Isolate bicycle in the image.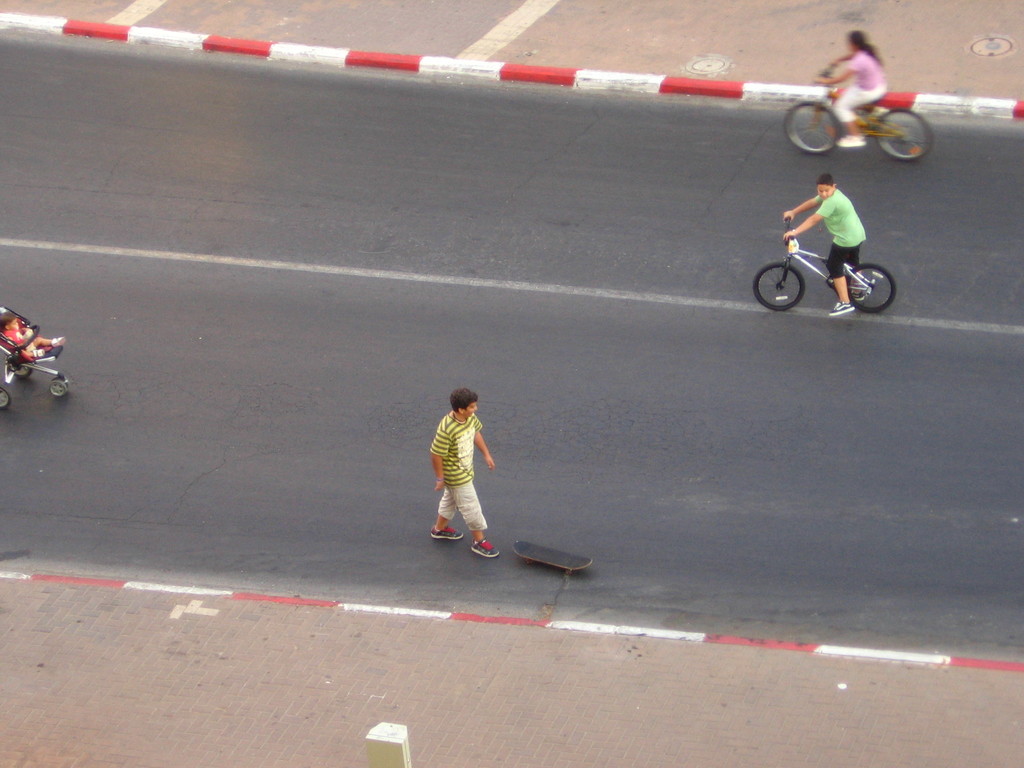
Isolated region: l=767, t=218, r=900, b=307.
